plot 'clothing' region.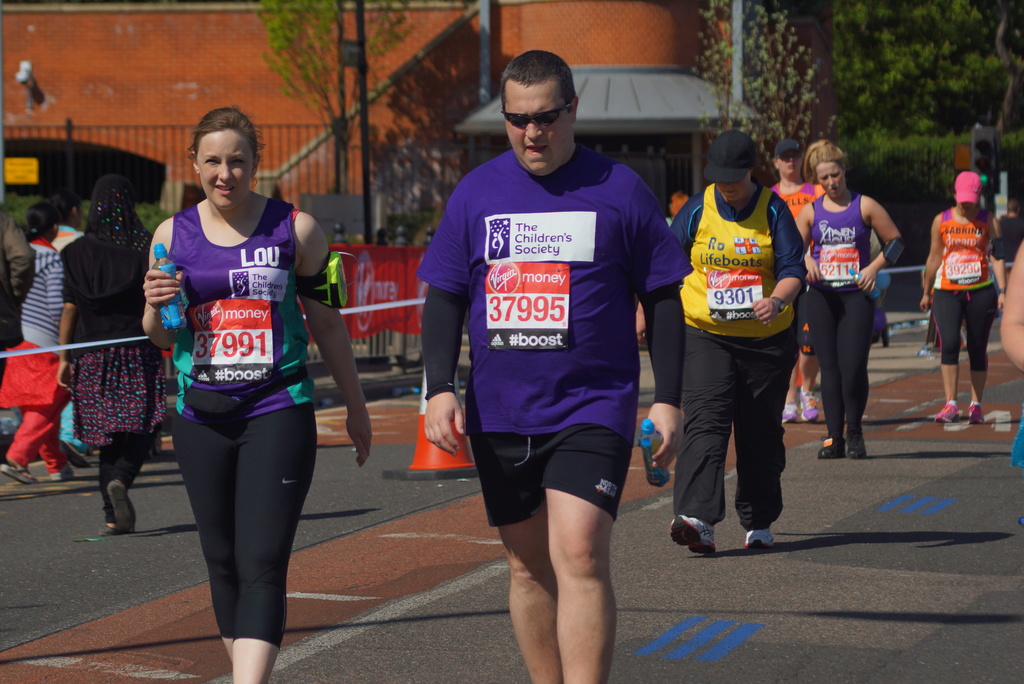
Plotted at bbox(663, 186, 811, 528).
